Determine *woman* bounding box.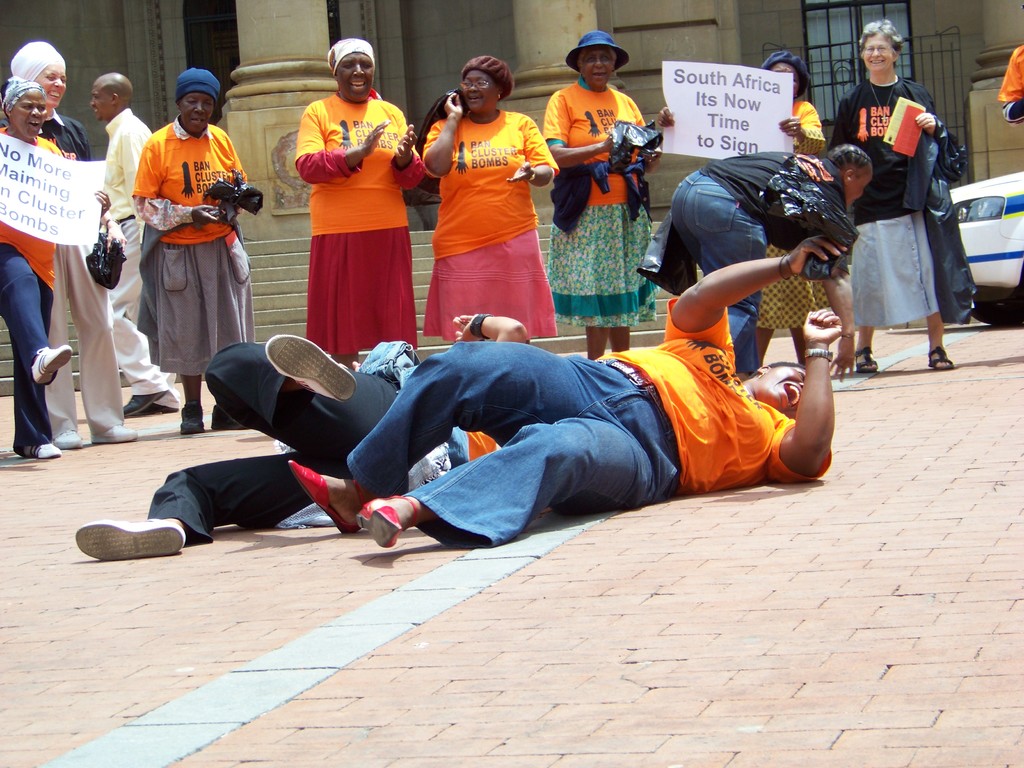
Determined: 641/128/888/372.
